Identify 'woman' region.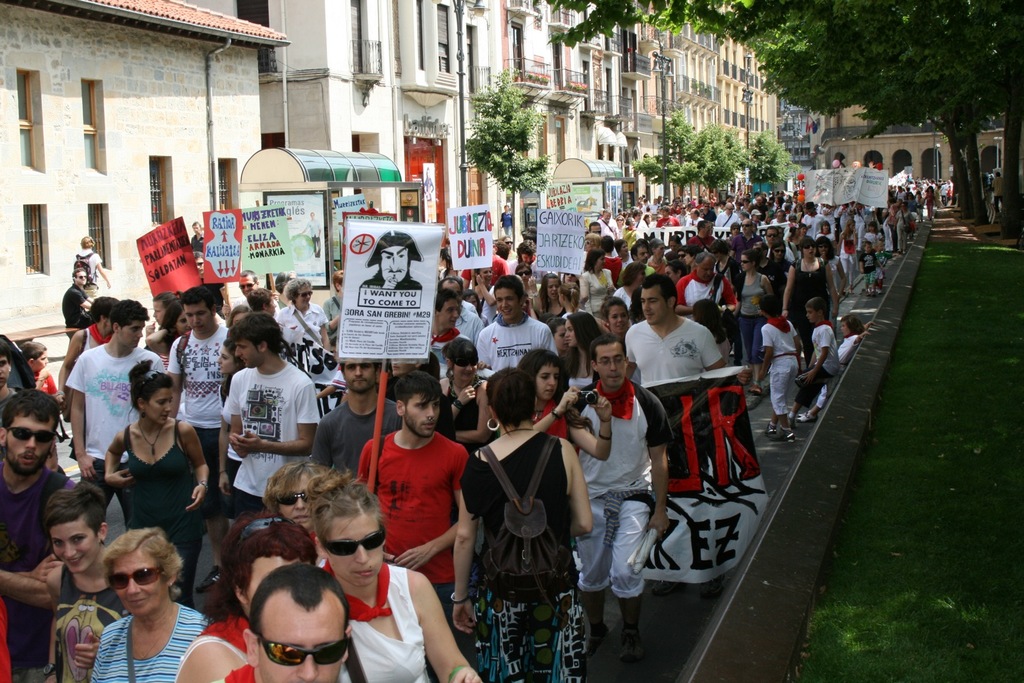
Region: region(20, 476, 128, 682).
